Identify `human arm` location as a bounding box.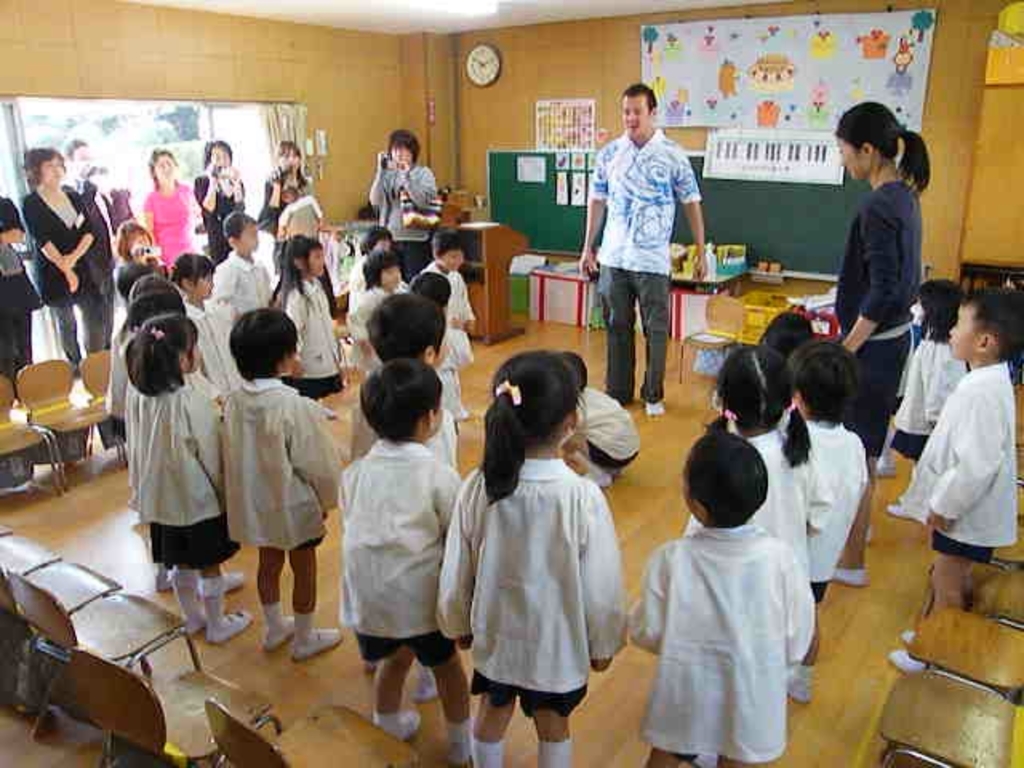
pyautogui.locateOnScreen(210, 267, 232, 312).
